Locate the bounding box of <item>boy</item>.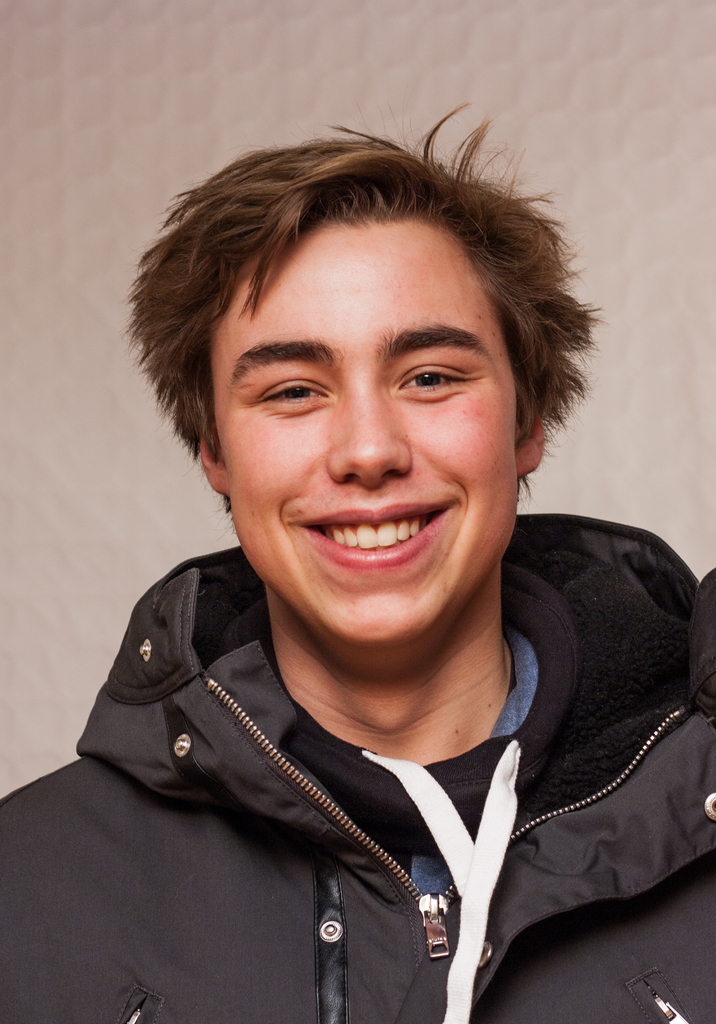
Bounding box: bbox=[54, 88, 665, 993].
